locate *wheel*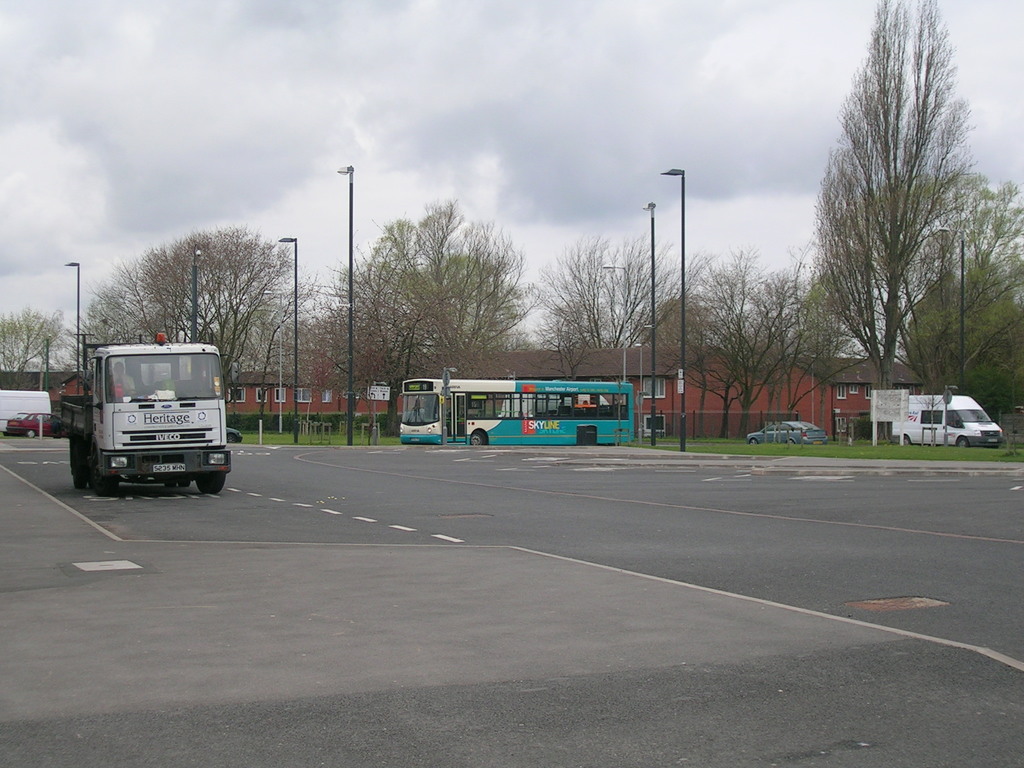
784, 438, 797, 444
